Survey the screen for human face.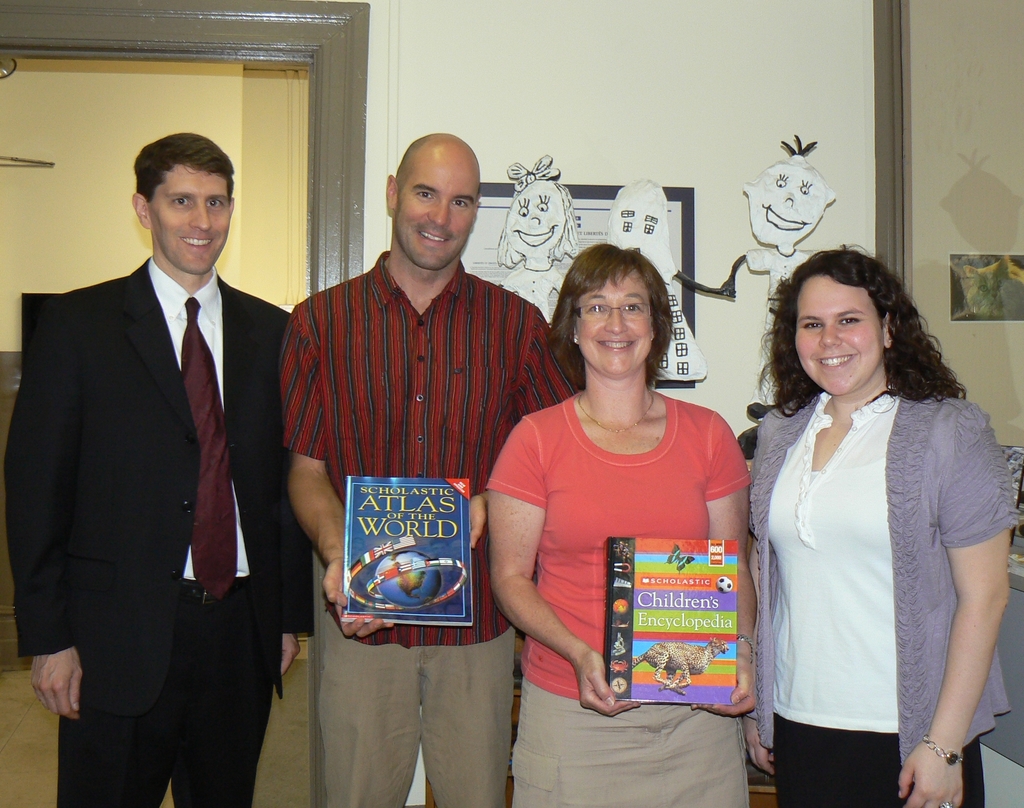
Survey found: 749, 164, 827, 245.
